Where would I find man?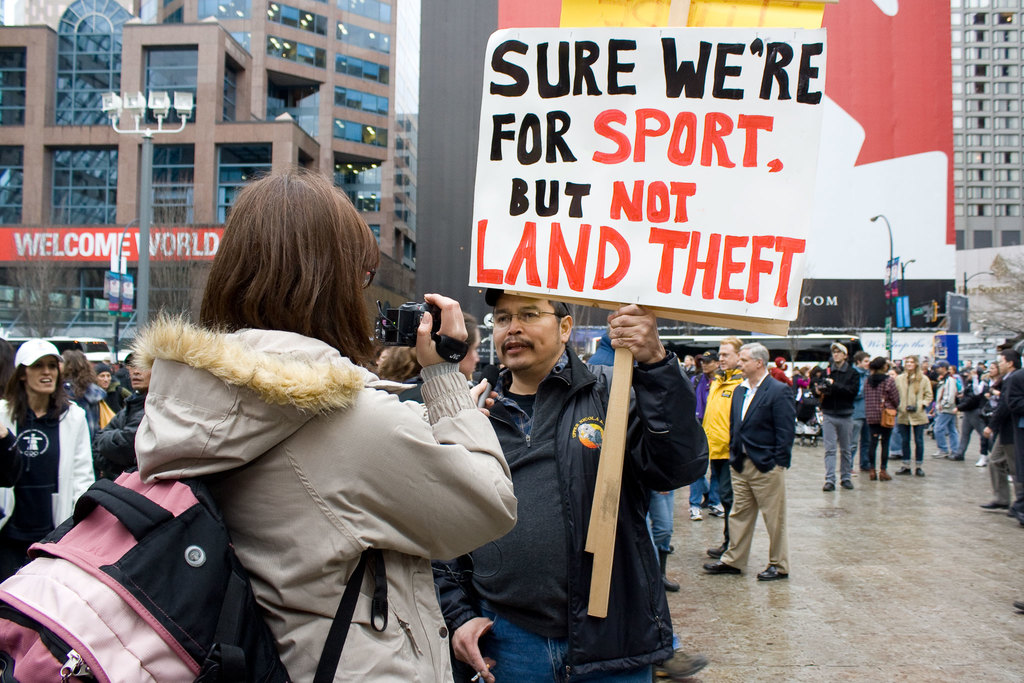
At x1=726, y1=346, x2=820, y2=602.
